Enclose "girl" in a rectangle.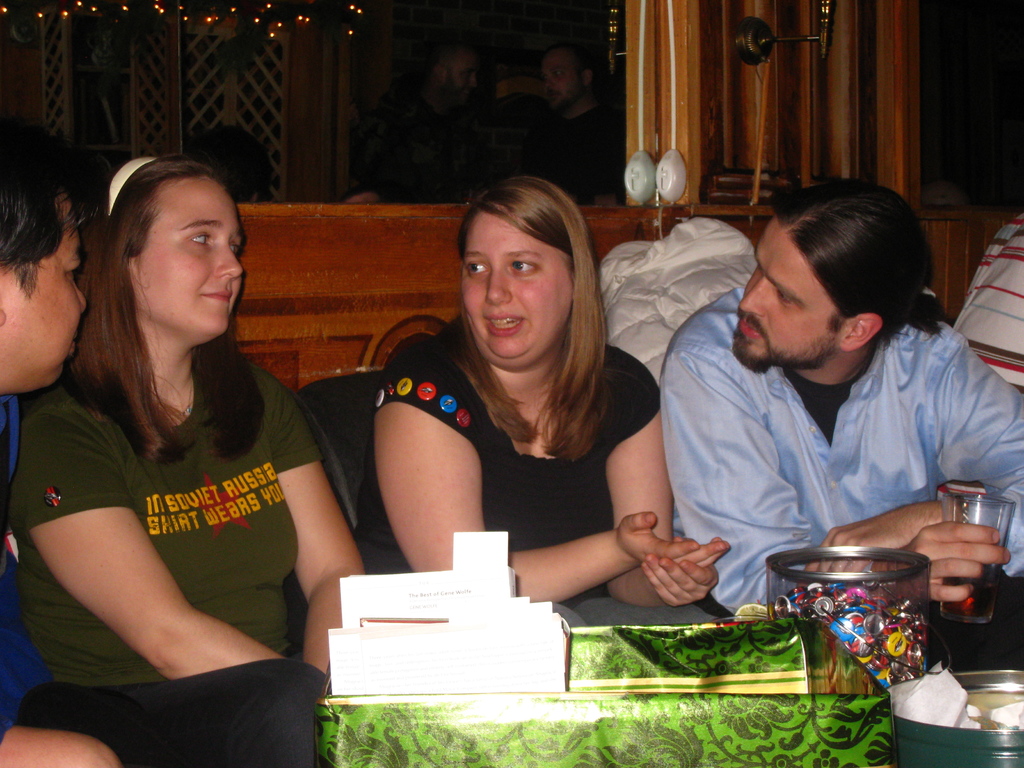
4,157,366,679.
